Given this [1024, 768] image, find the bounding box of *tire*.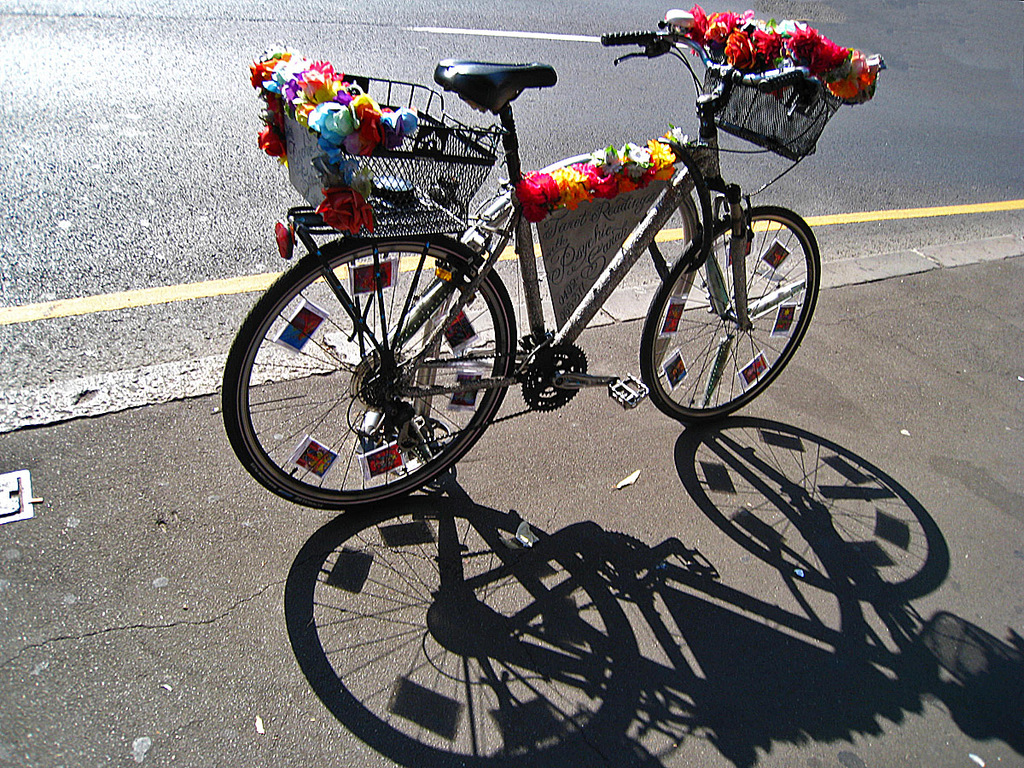
region(218, 229, 514, 503).
